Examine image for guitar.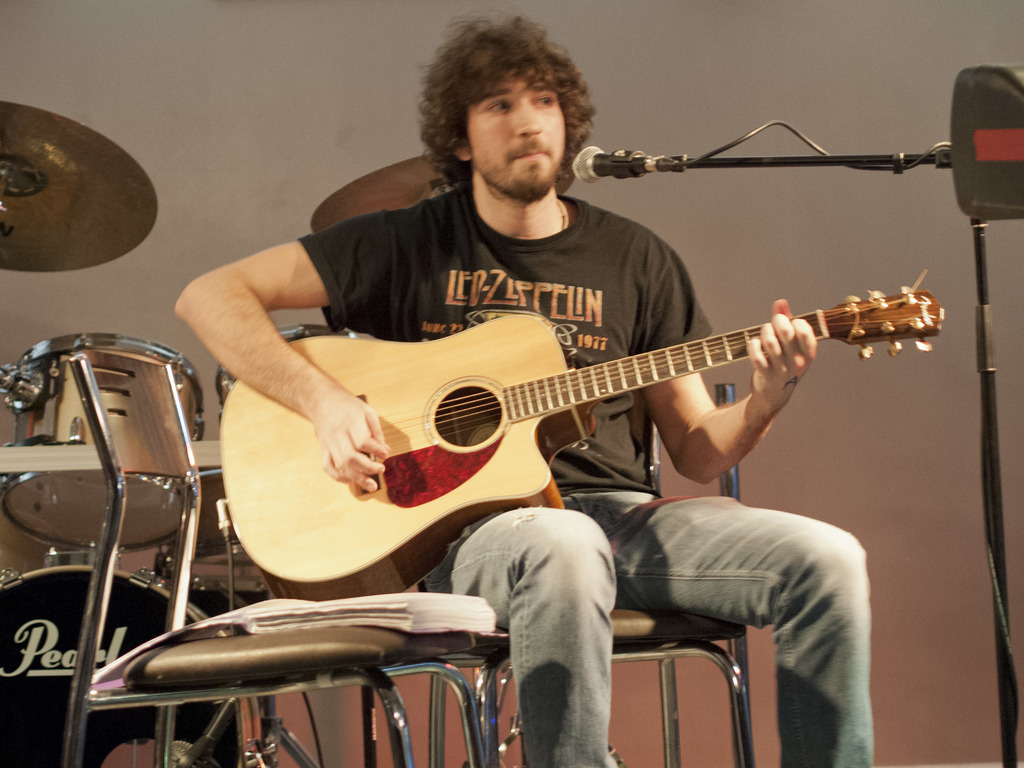
Examination result: 220 266 948 602.
